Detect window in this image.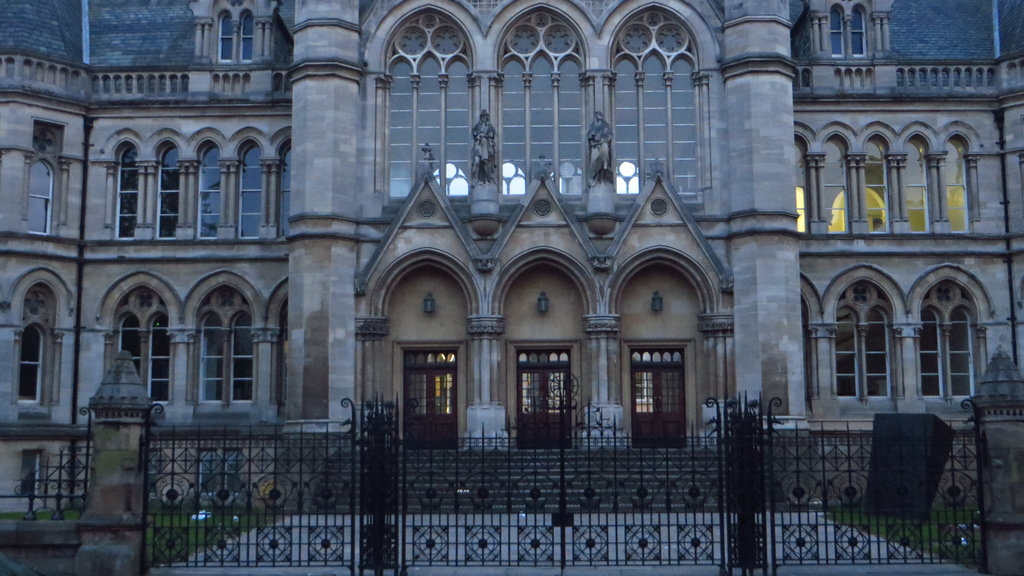
Detection: box(868, 136, 888, 236).
